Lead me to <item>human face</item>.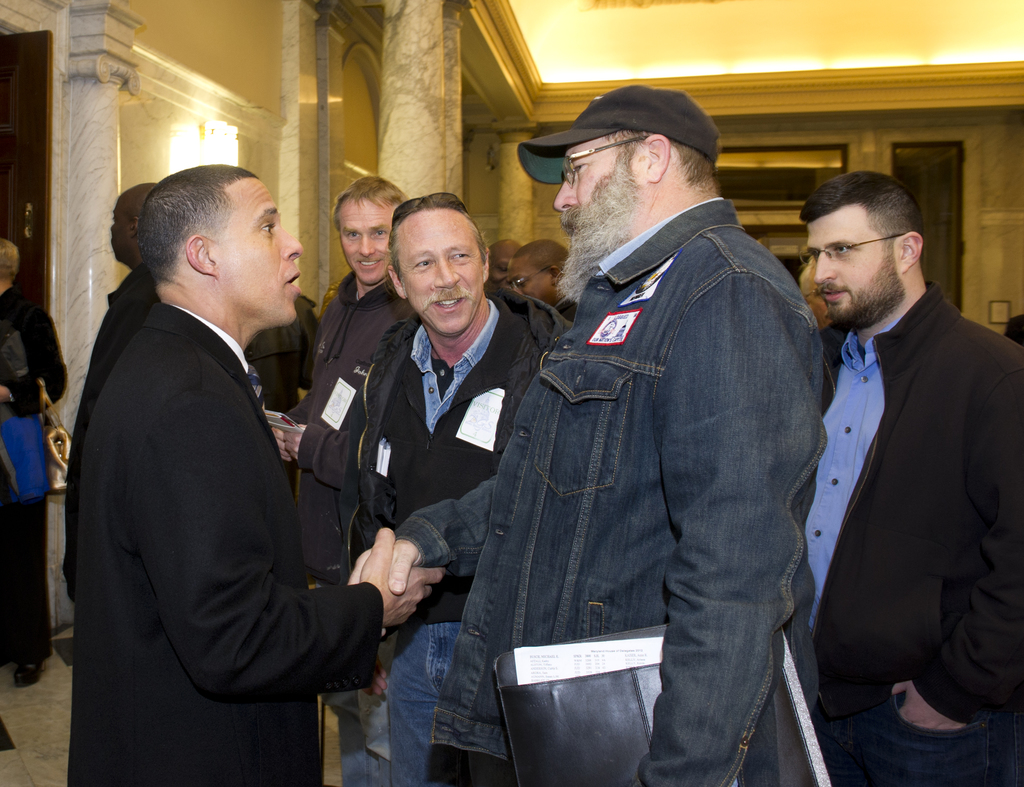
Lead to select_region(335, 198, 396, 283).
